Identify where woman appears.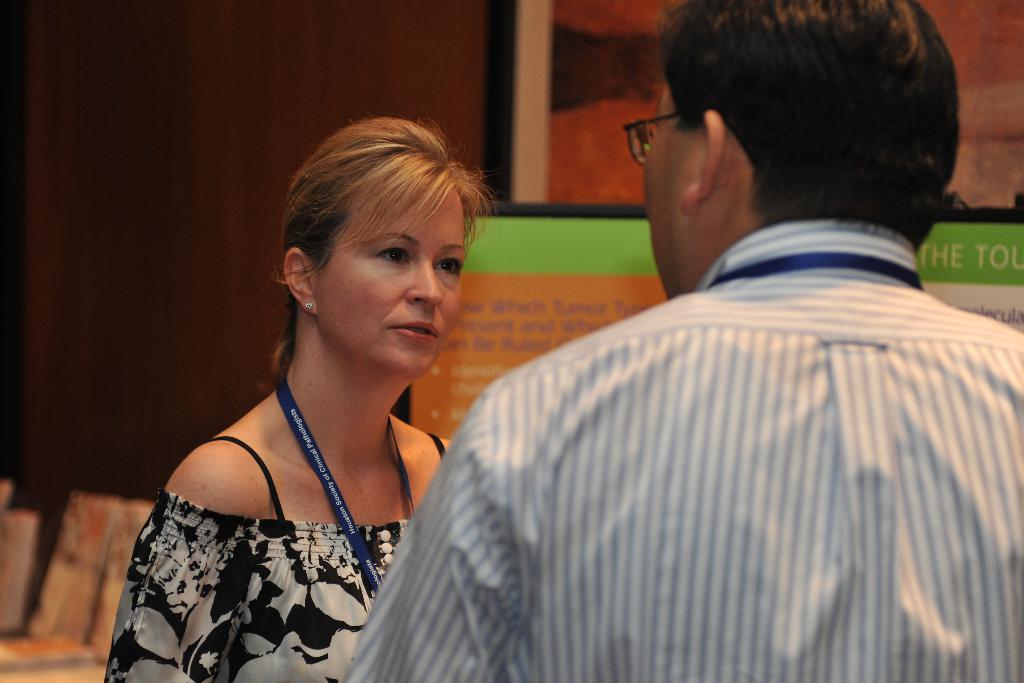
Appears at [left=93, top=119, right=528, bottom=673].
